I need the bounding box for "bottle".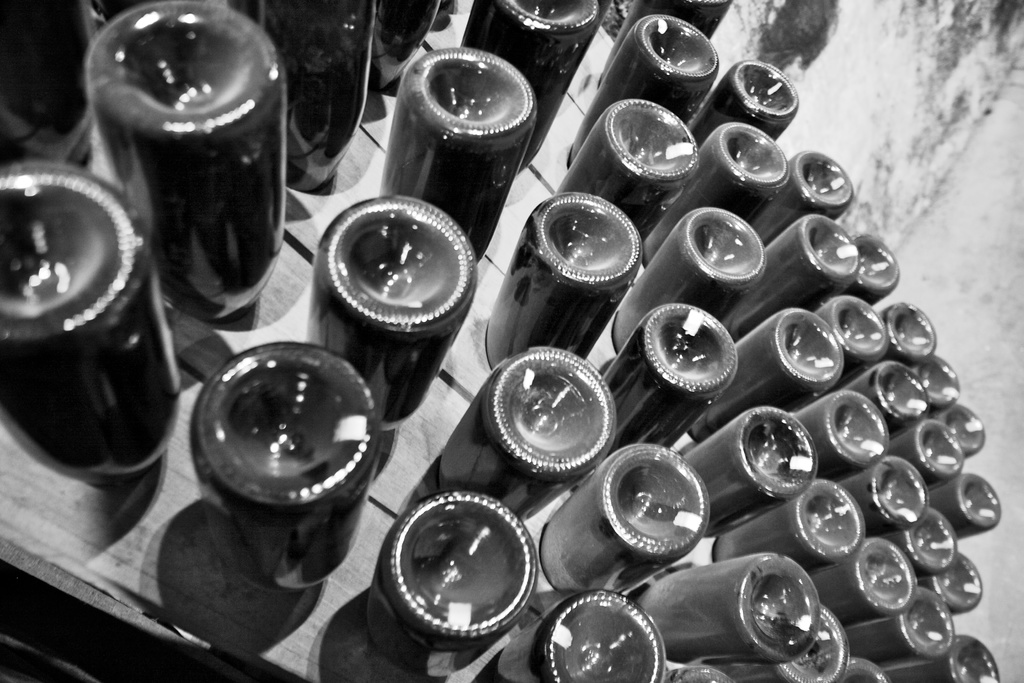
Here it is: crop(887, 508, 958, 584).
